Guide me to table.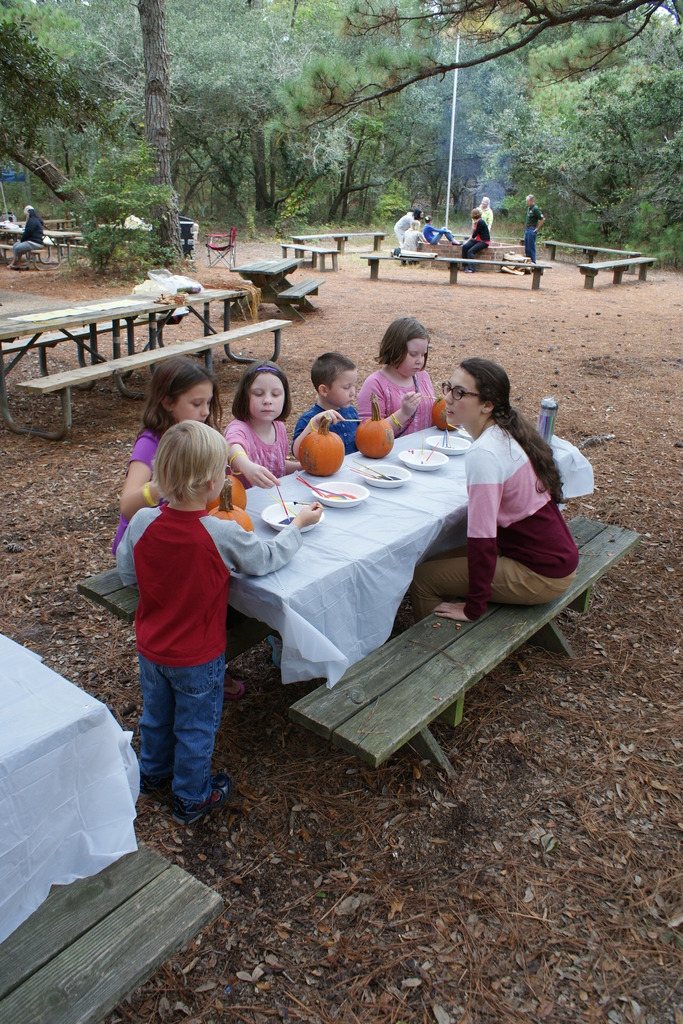
Guidance: region(537, 237, 625, 268).
